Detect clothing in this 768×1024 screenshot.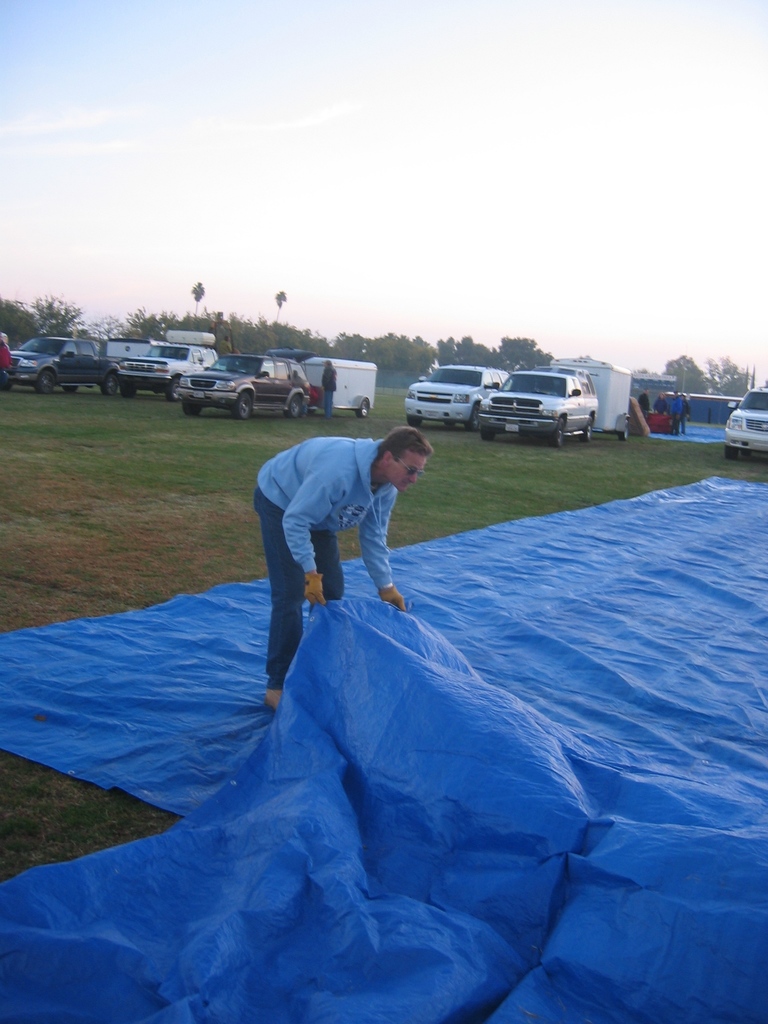
Detection: (left=248, top=435, right=398, bottom=691).
